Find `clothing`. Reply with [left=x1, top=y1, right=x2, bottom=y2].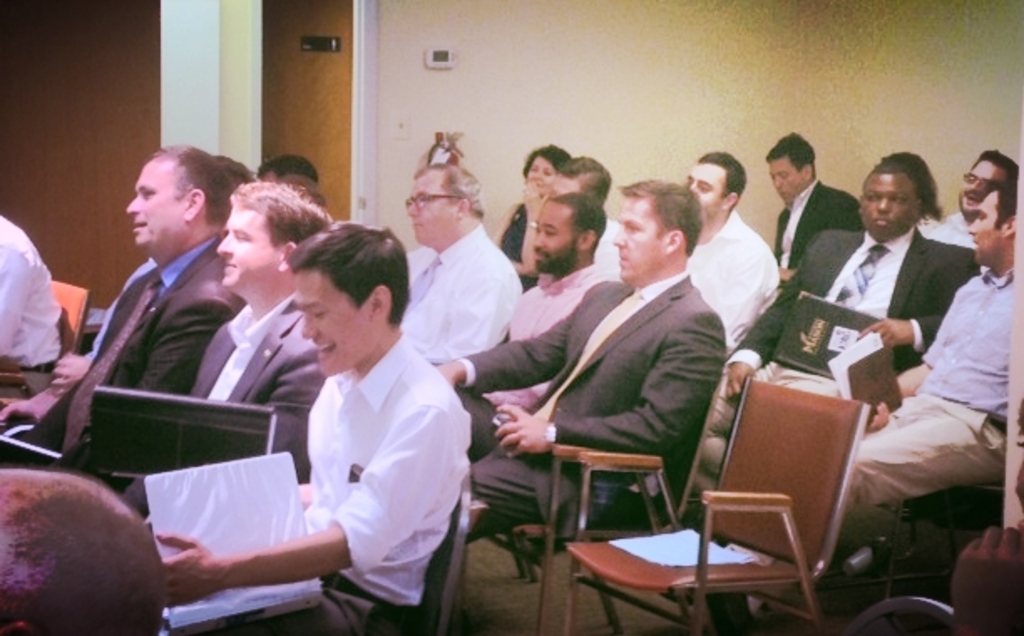
[left=20, top=236, right=248, bottom=464].
